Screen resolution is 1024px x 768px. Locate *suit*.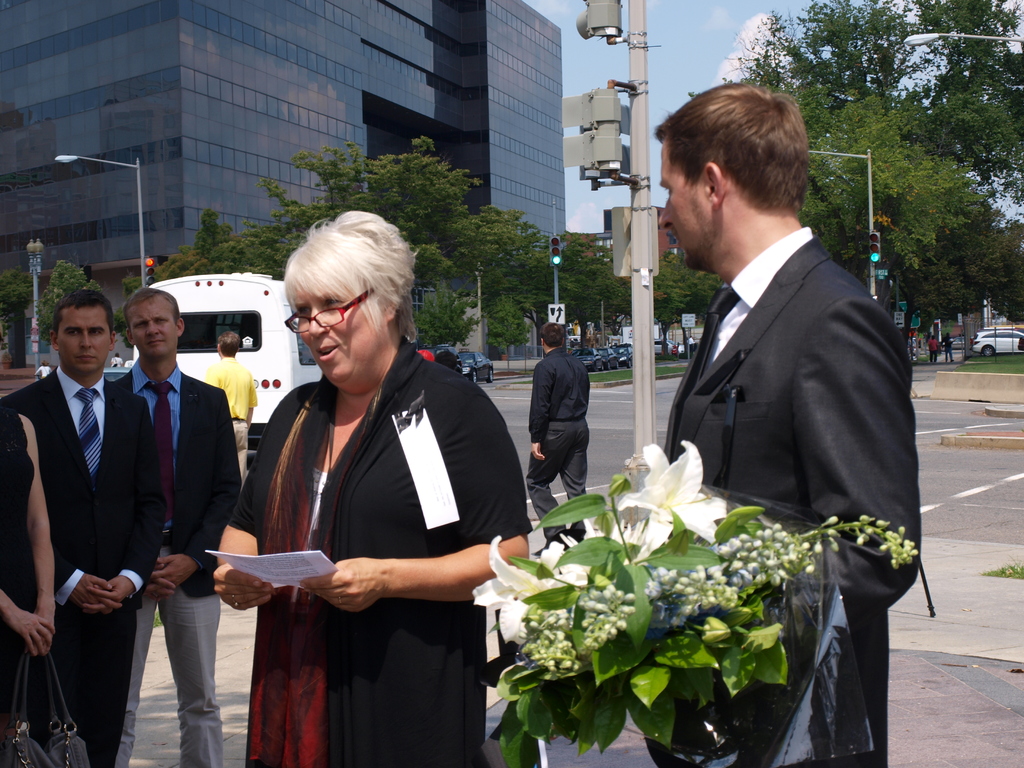
<bbox>107, 362, 244, 767</bbox>.
